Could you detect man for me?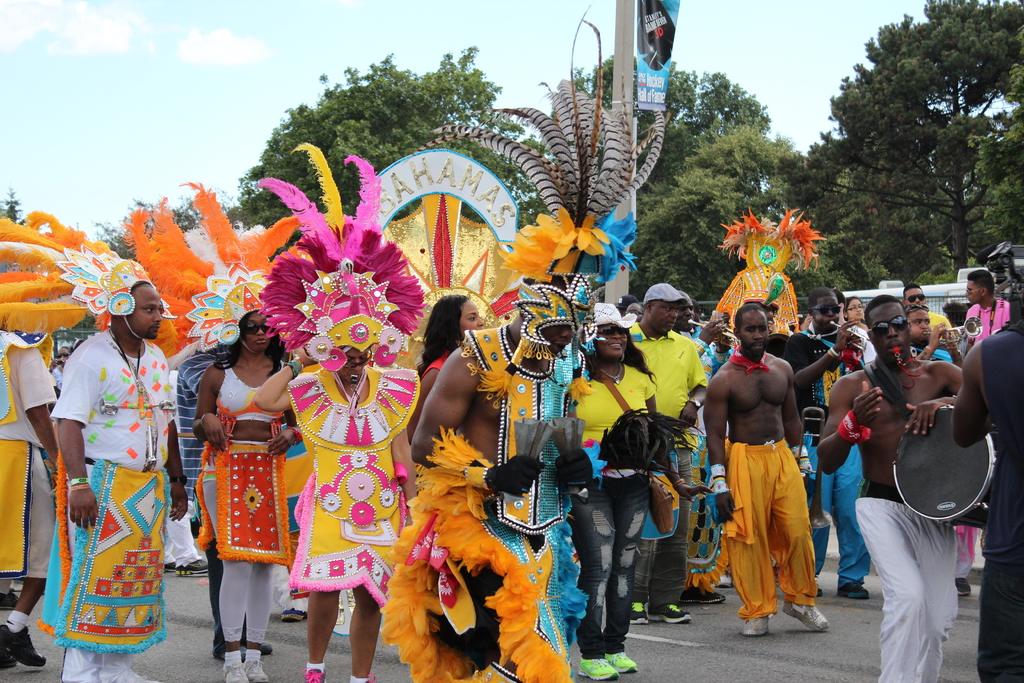
Detection result: 672:290:732:614.
